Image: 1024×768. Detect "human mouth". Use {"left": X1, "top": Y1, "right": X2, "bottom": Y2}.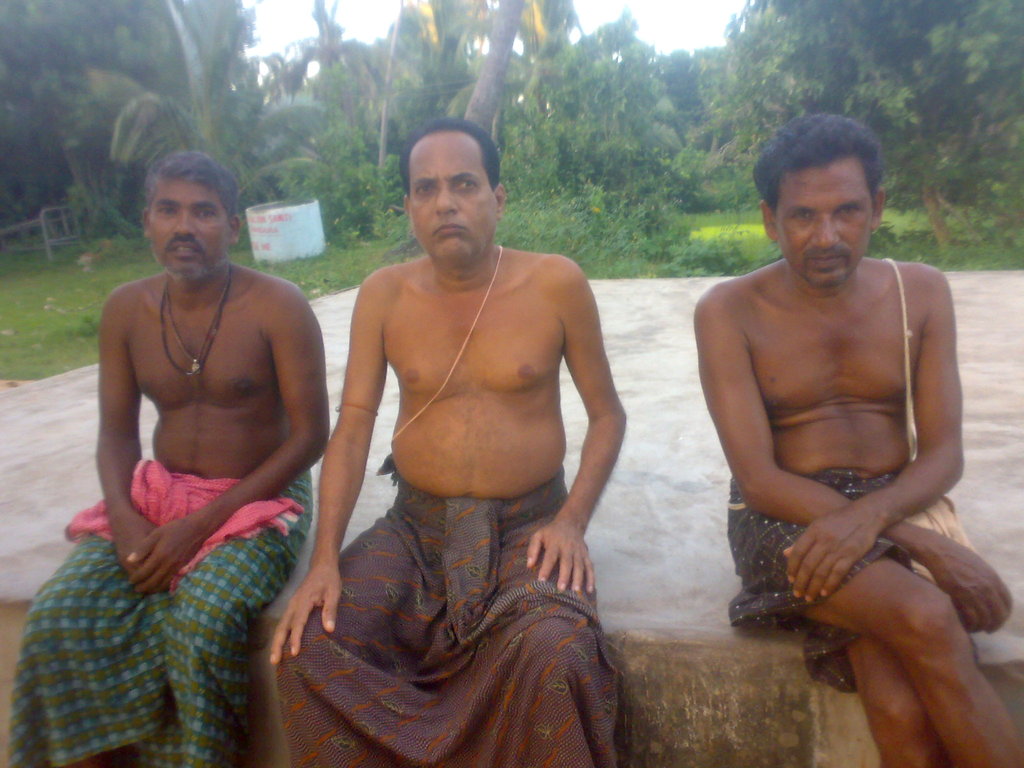
{"left": 808, "top": 255, "right": 845, "bottom": 271}.
